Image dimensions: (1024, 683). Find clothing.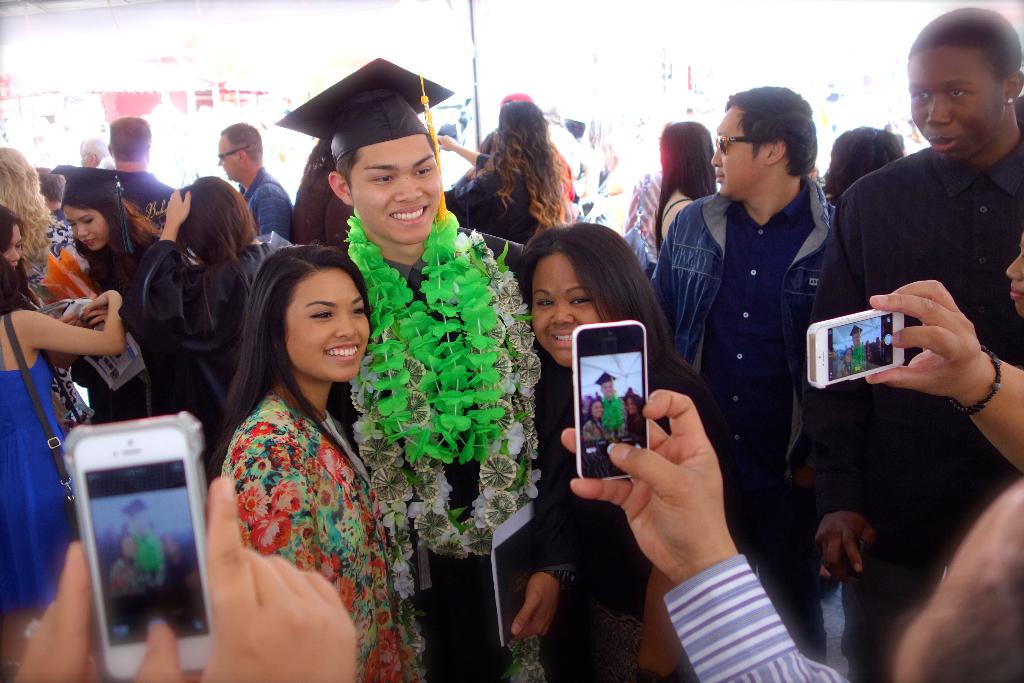
region(239, 167, 297, 247).
